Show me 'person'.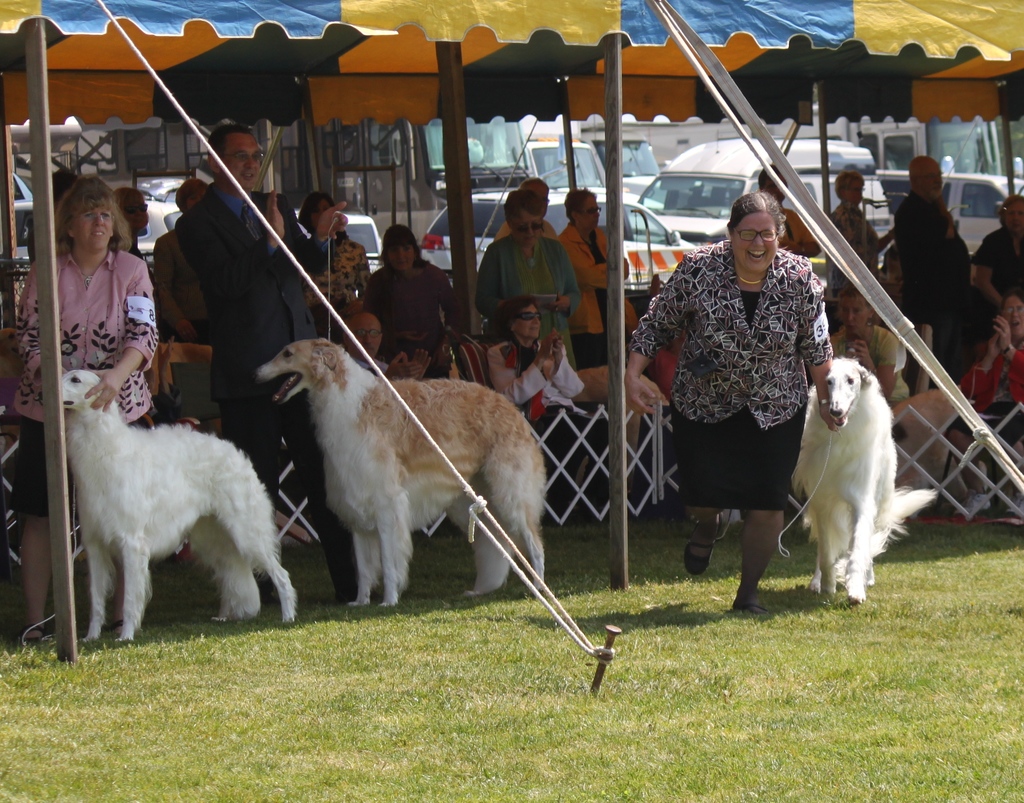
'person' is here: select_region(470, 189, 586, 360).
